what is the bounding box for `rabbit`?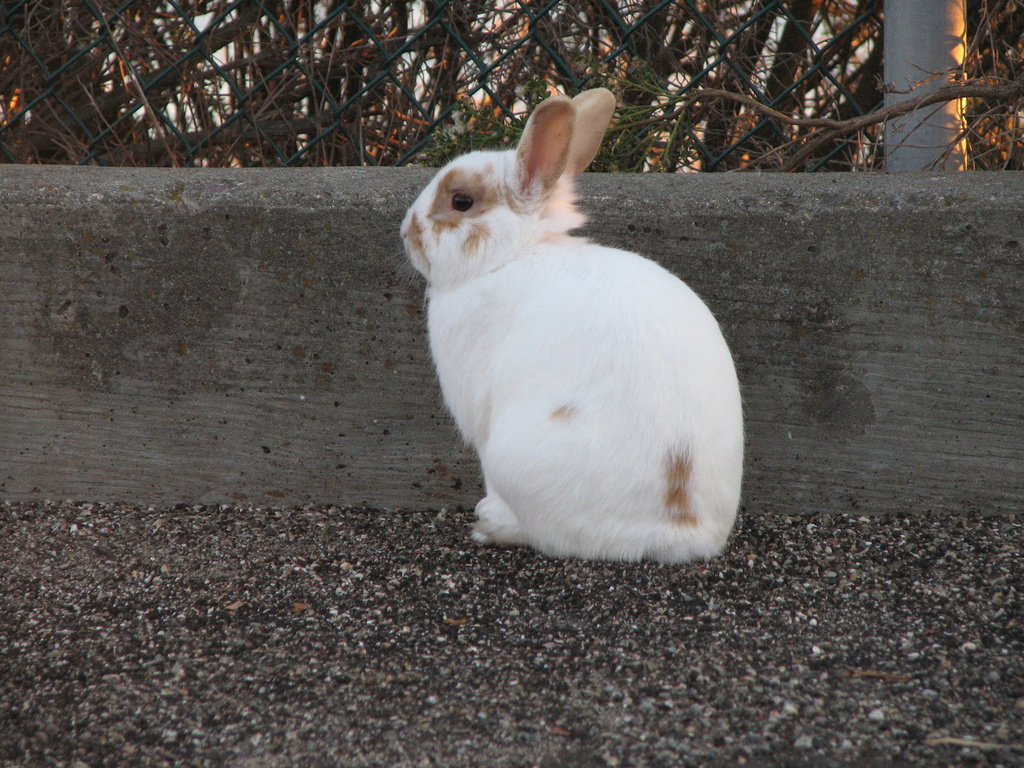
(387,86,747,566).
